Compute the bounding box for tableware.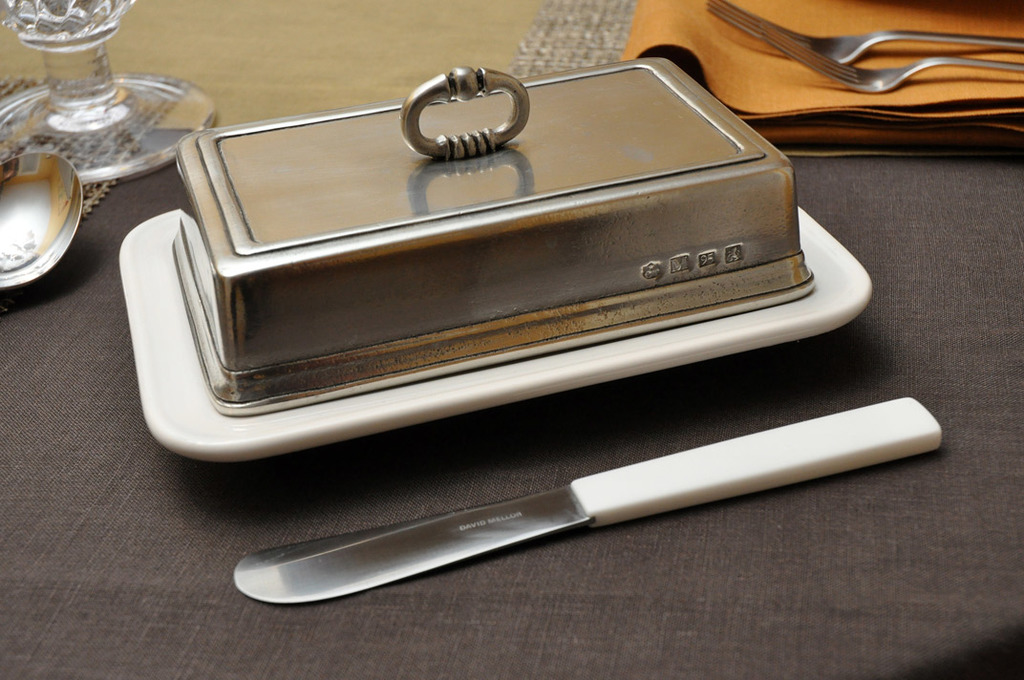
locate(0, 0, 225, 187).
